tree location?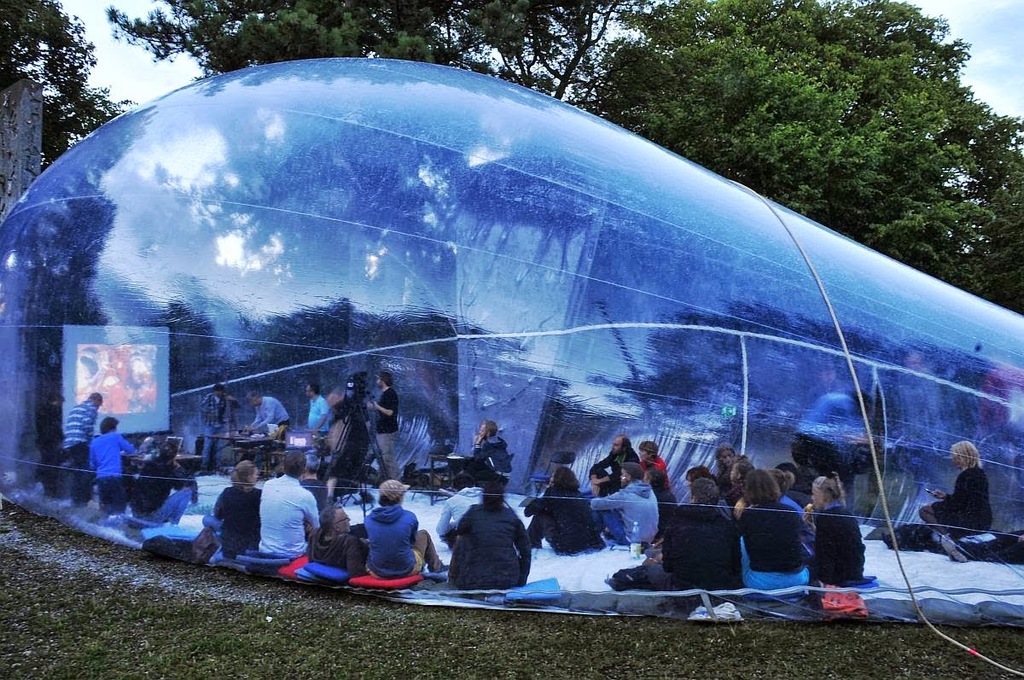
(73,0,596,74)
